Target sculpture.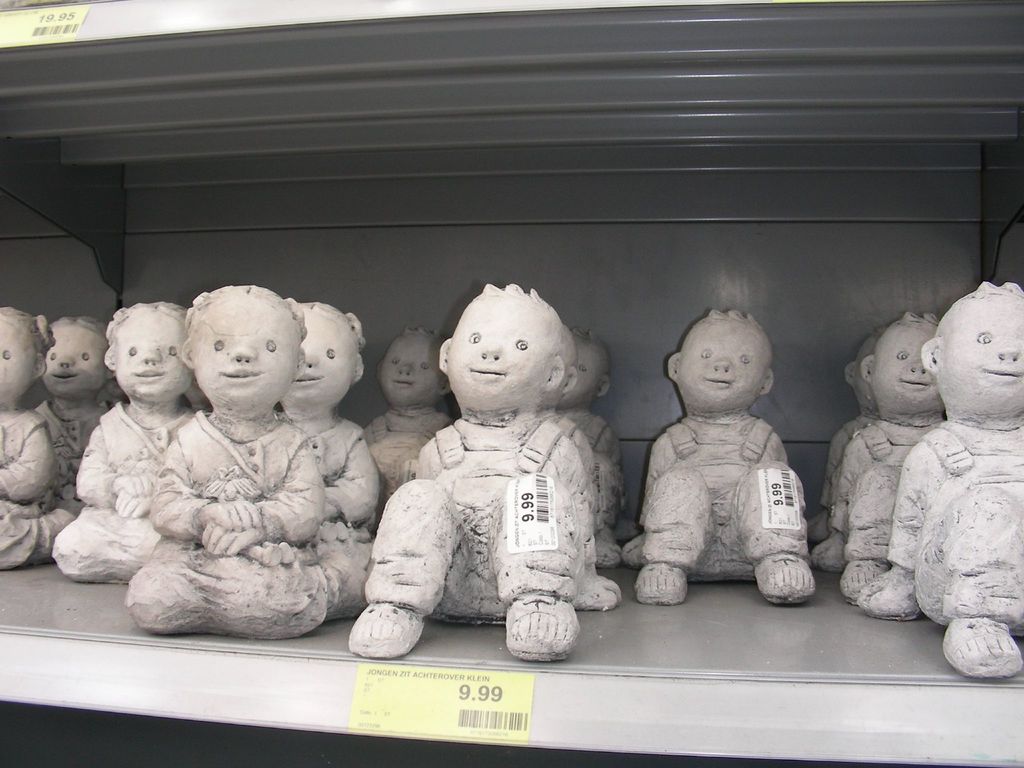
Target region: select_region(273, 300, 389, 615).
